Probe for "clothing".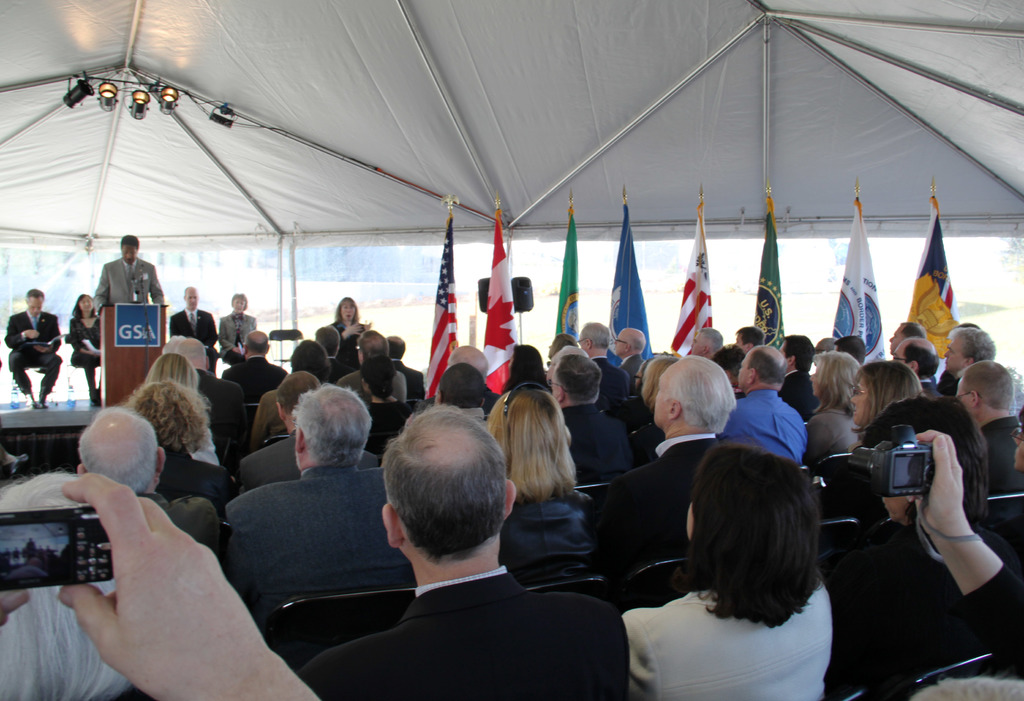
Probe result: Rect(344, 364, 410, 405).
